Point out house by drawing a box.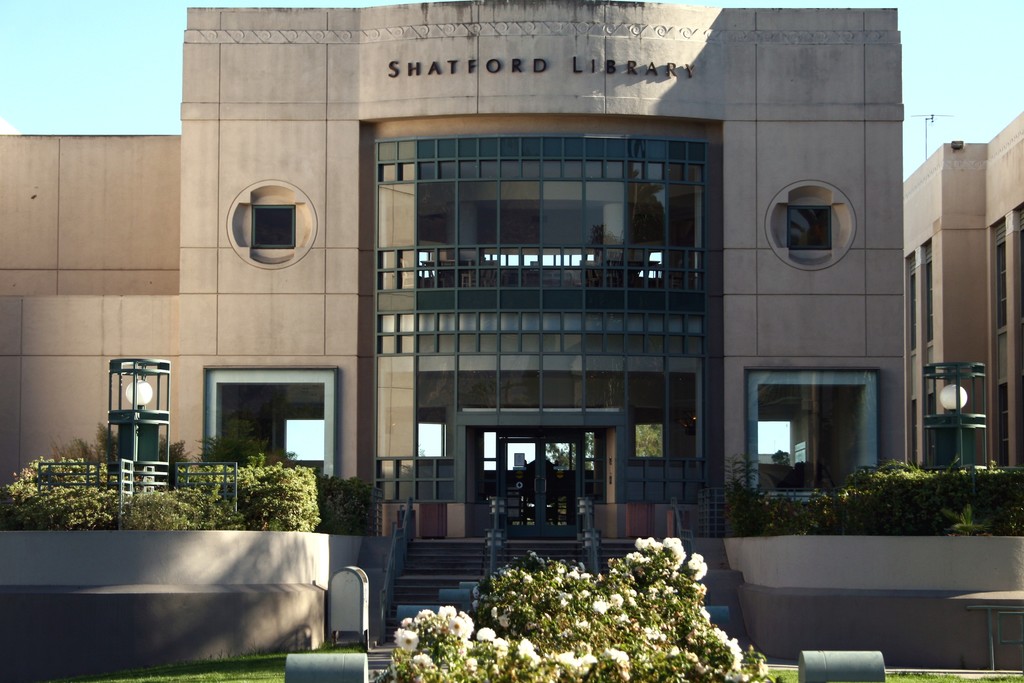
detection(0, 0, 908, 545).
